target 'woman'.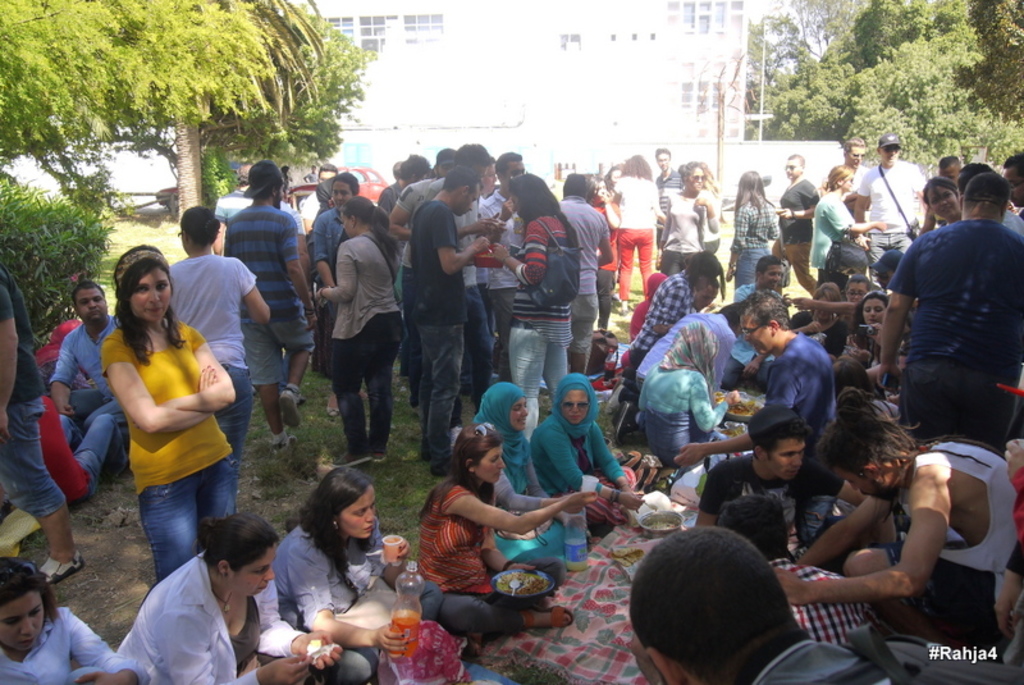
Target region: (left=637, top=321, right=745, bottom=461).
